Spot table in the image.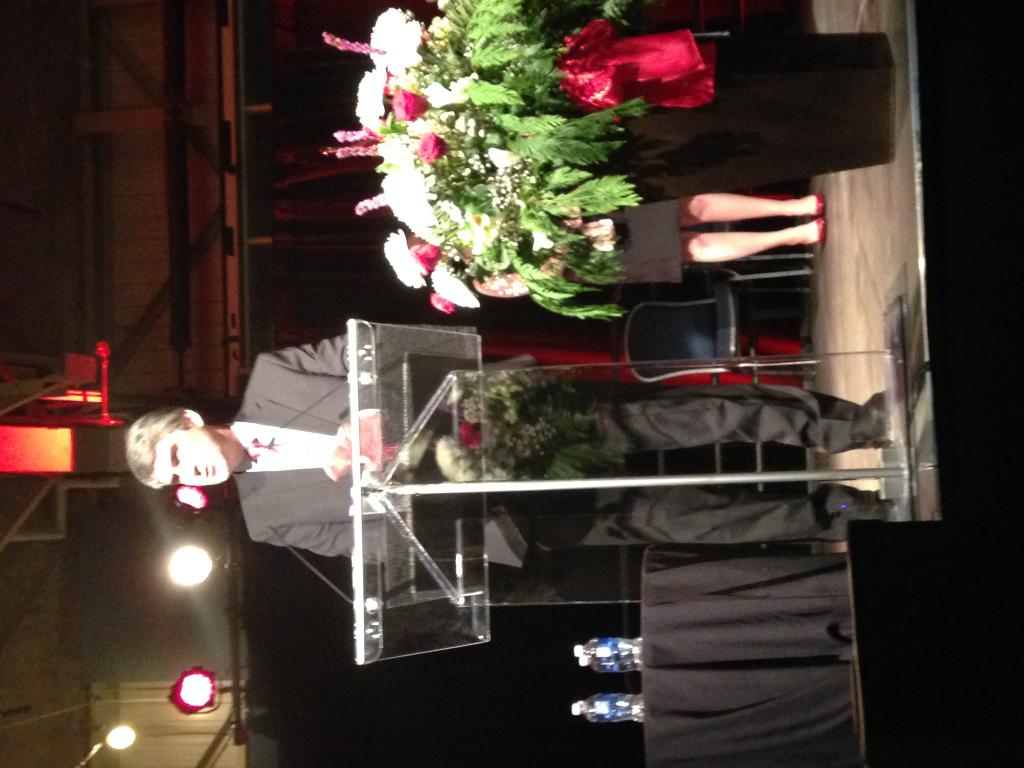
table found at x1=642, y1=536, x2=858, y2=767.
